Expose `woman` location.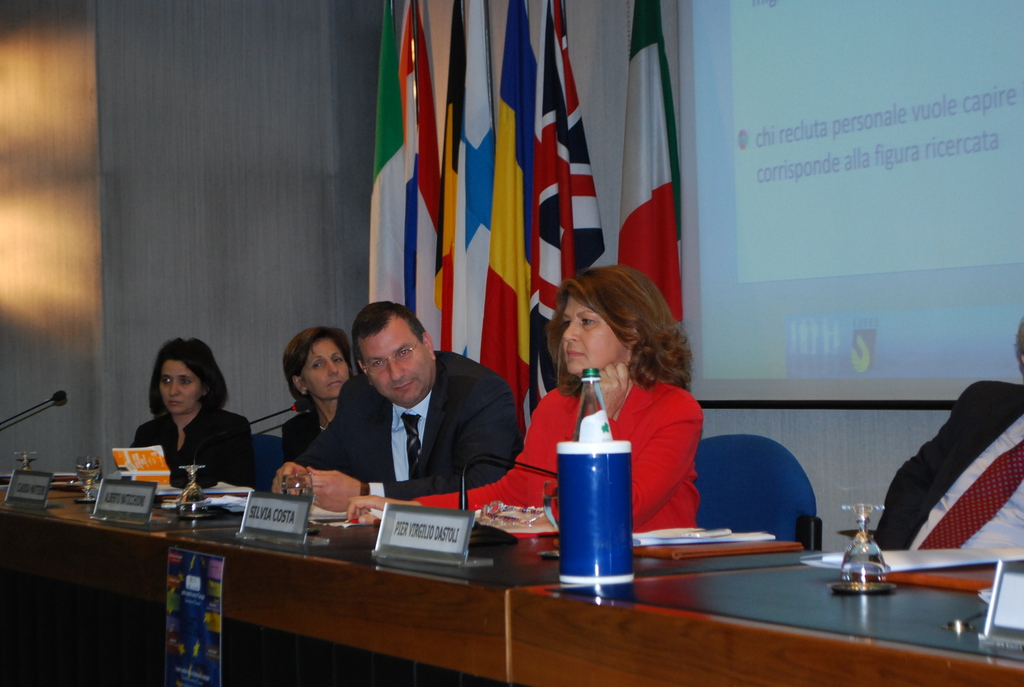
Exposed at {"x1": 328, "y1": 271, "x2": 709, "y2": 546}.
